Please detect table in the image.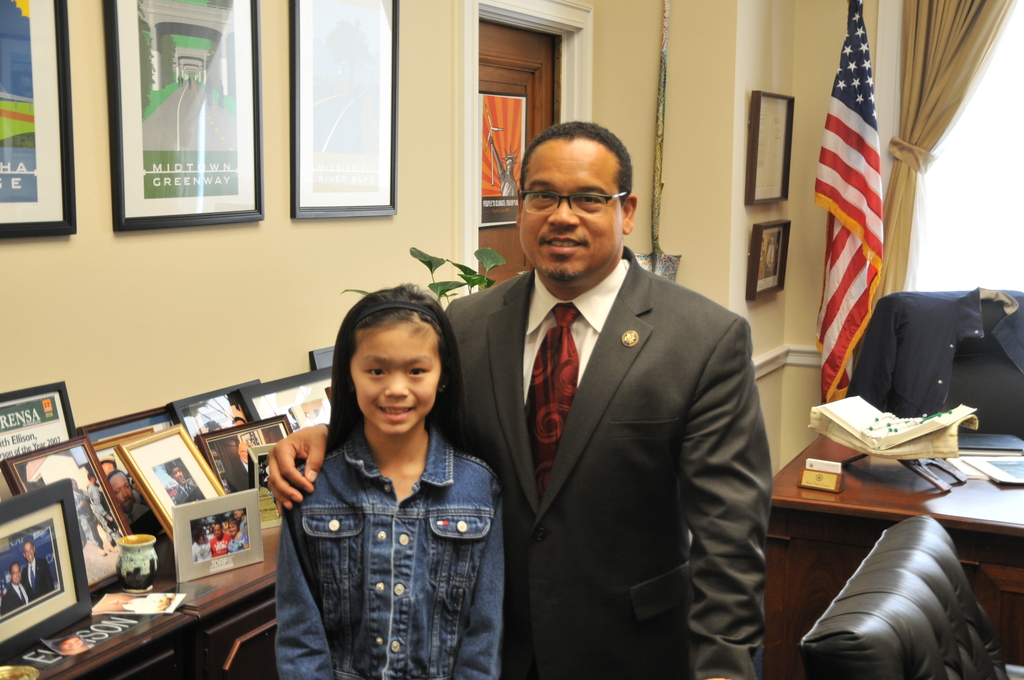
{"left": 748, "top": 394, "right": 1020, "bottom": 679}.
